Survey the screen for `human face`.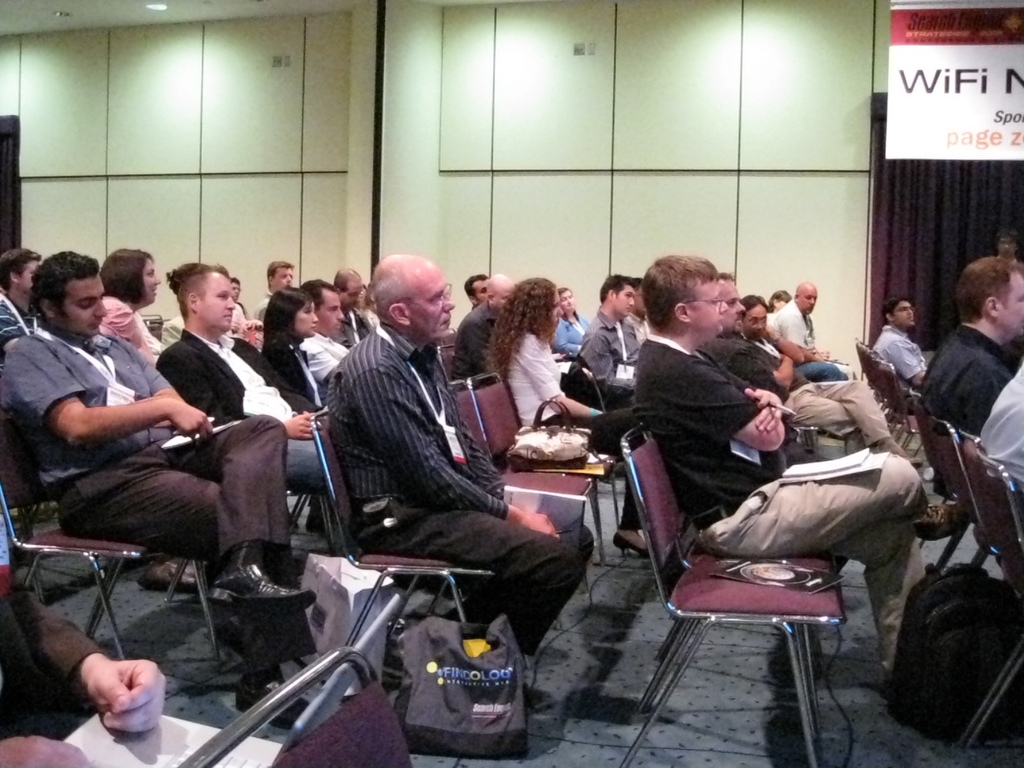
Survey found: (x1=313, y1=288, x2=349, y2=339).
